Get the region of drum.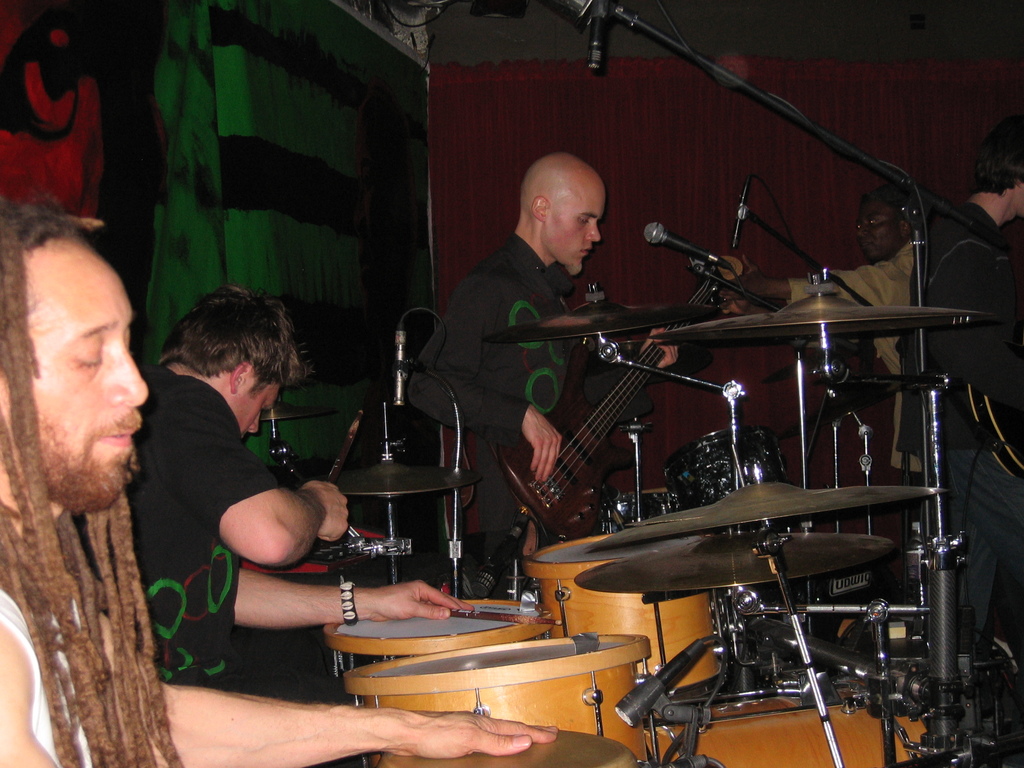
left=378, top=730, right=639, bottom=767.
